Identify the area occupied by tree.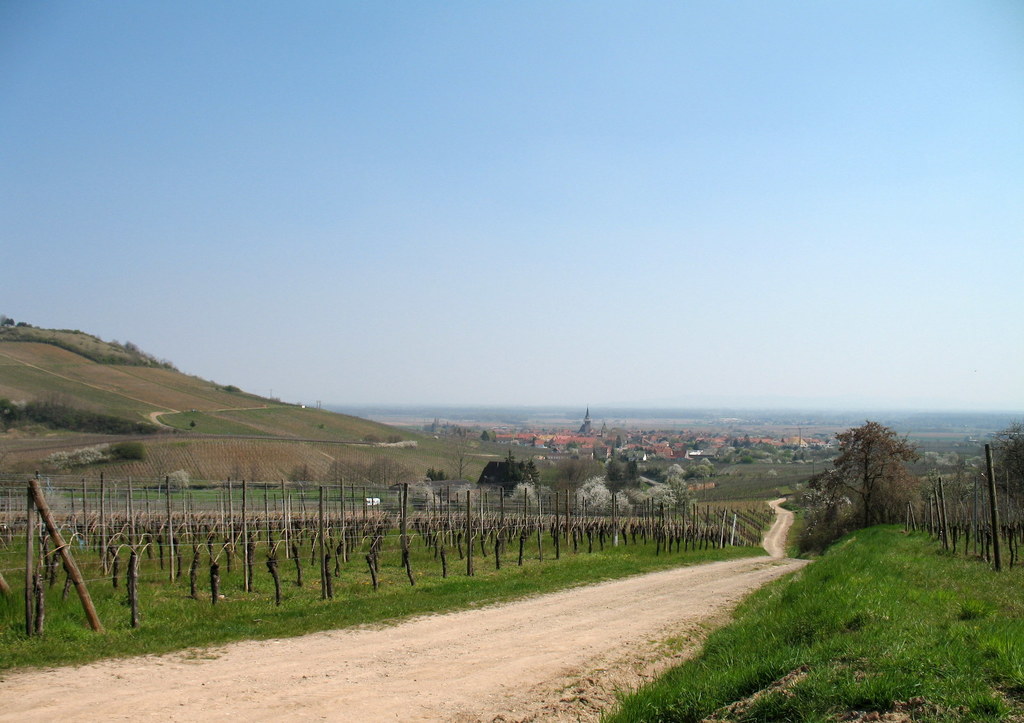
Area: locate(986, 420, 1023, 549).
